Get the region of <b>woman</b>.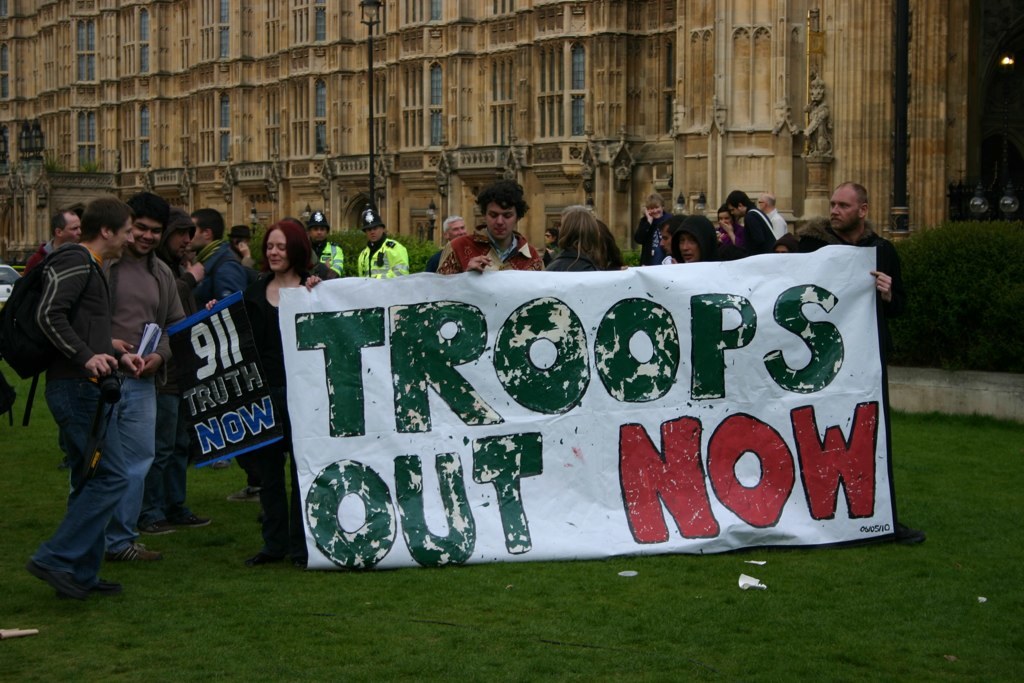
547,211,612,275.
